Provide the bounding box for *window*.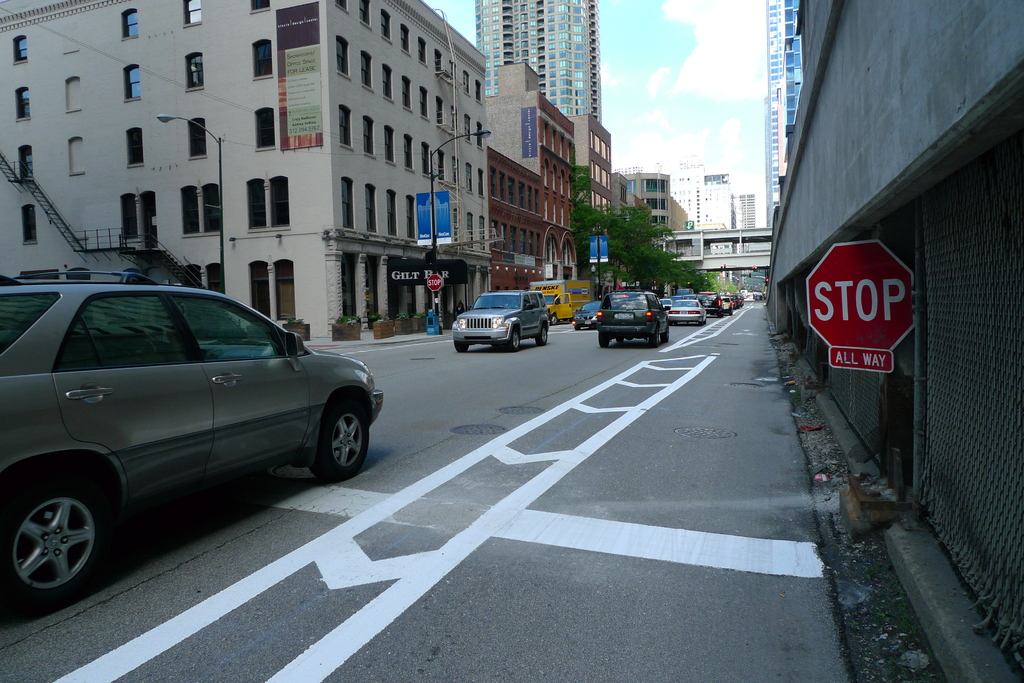
[x1=364, y1=117, x2=375, y2=157].
